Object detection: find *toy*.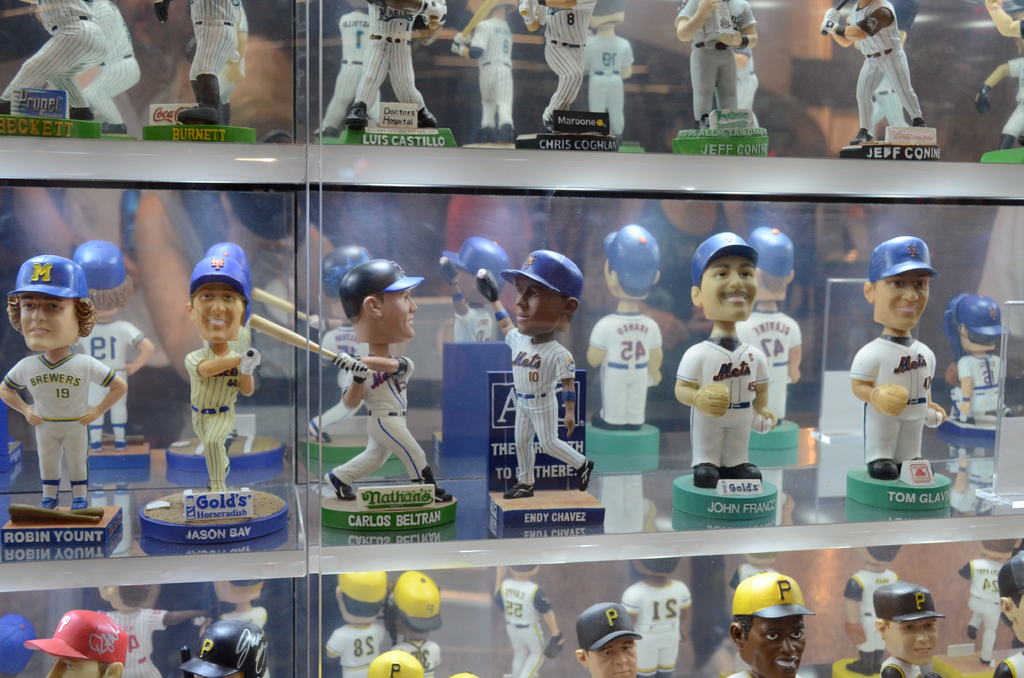
x1=874 y1=581 x2=945 y2=677.
